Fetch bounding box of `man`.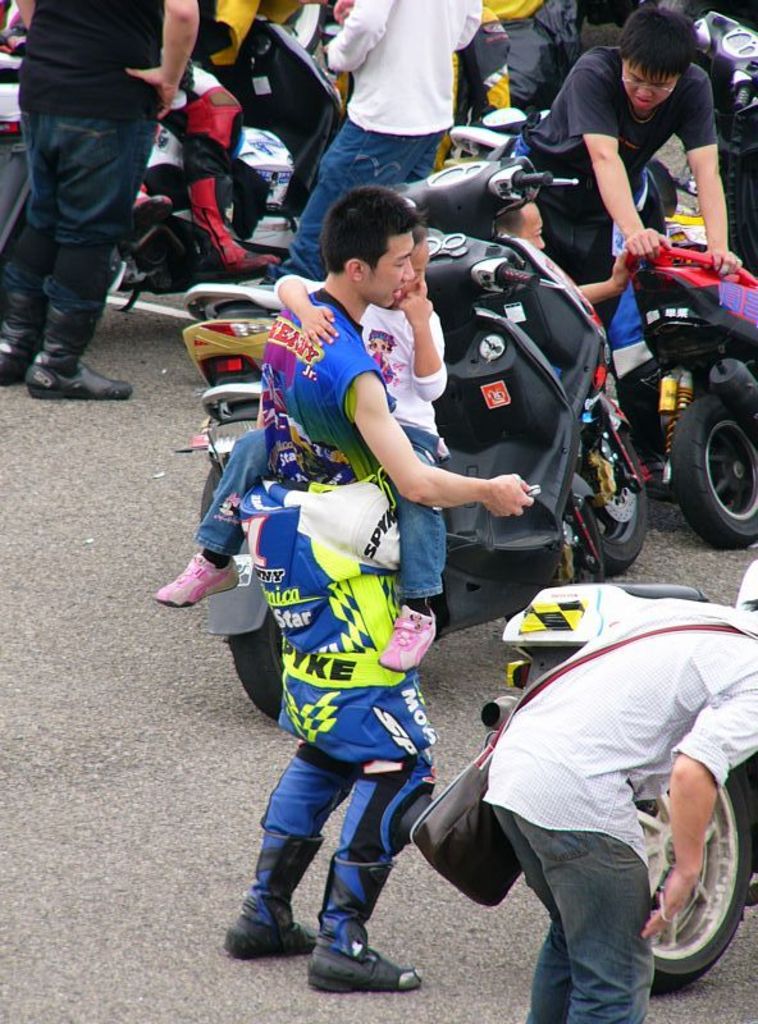
Bbox: pyautogui.locateOnScreen(421, 545, 753, 1009).
